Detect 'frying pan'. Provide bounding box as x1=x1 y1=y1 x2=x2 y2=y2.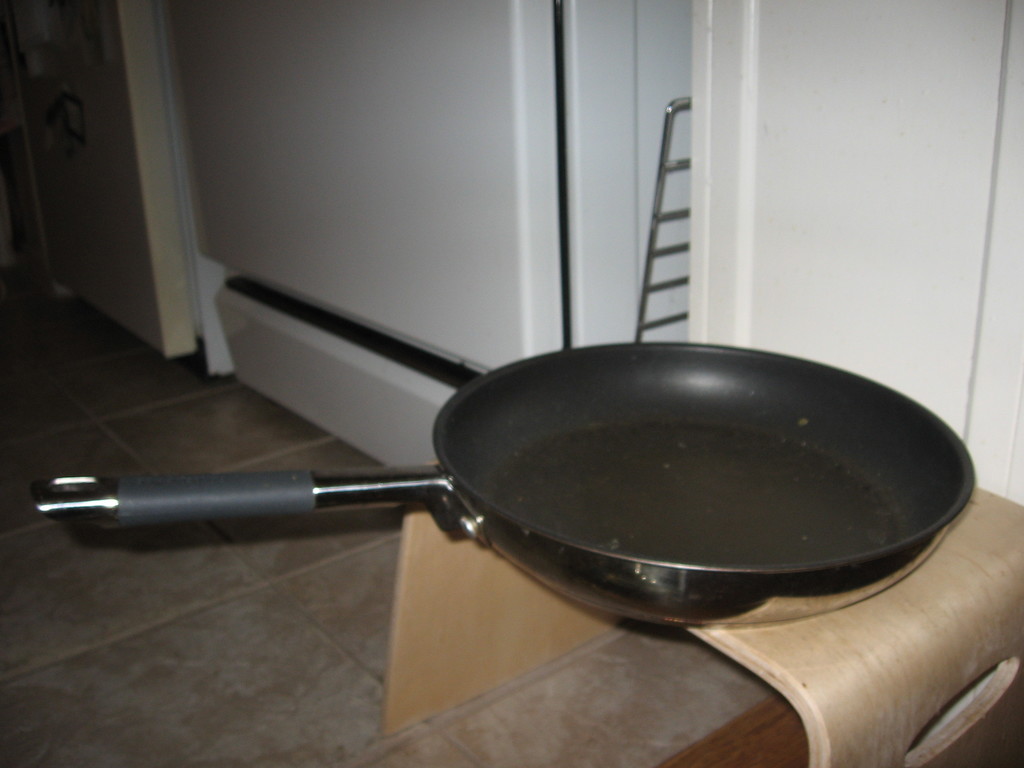
x1=23 y1=337 x2=973 y2=626.
